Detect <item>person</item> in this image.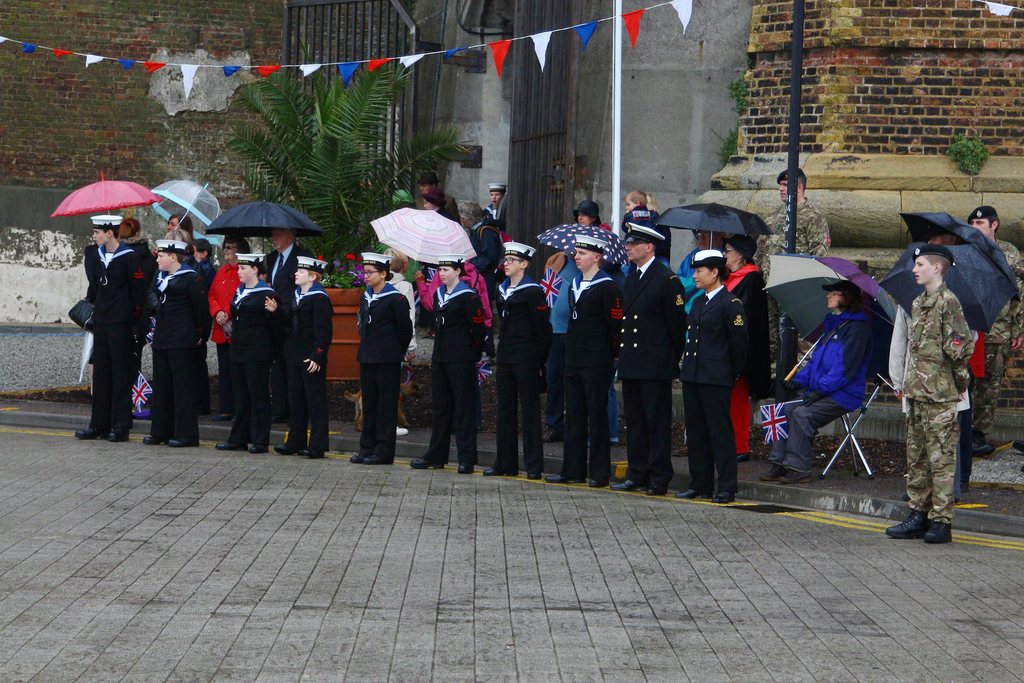
Detection: left=883, top=303, right=973, bottom=508.
